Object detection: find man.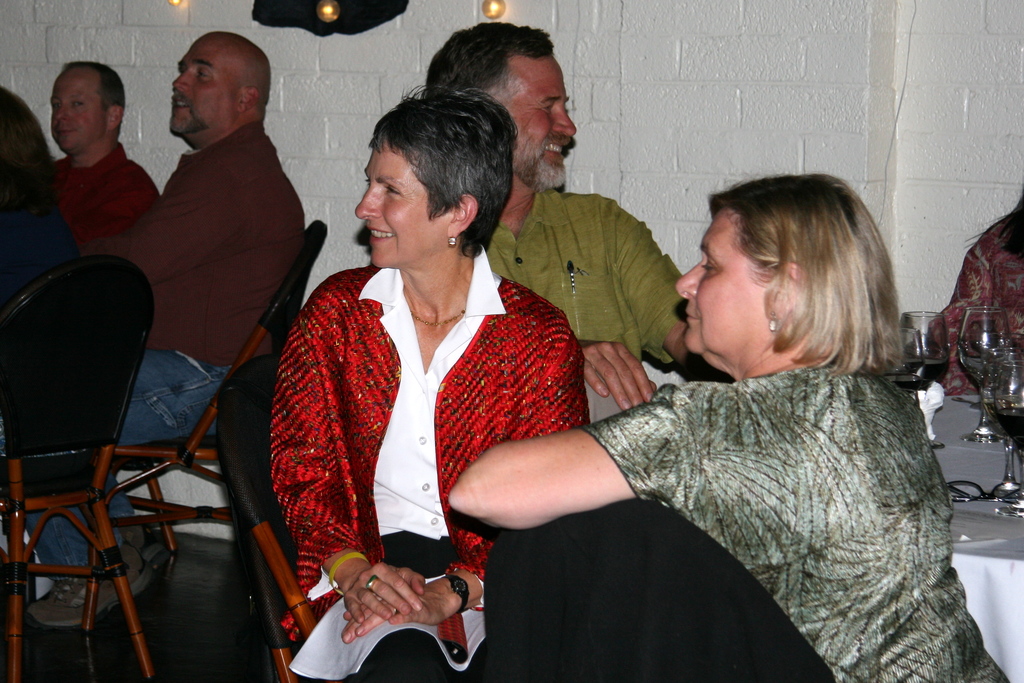
430, 22, 737, 413.
